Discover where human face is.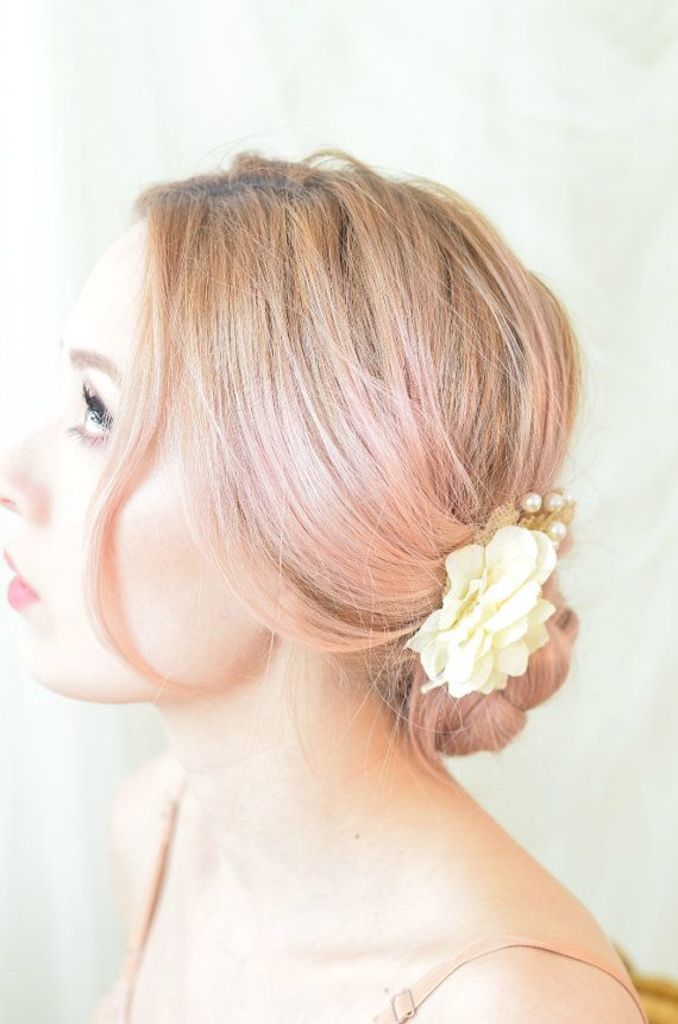
Discovered at (left=0, top=228, right=256, bottom=706).
